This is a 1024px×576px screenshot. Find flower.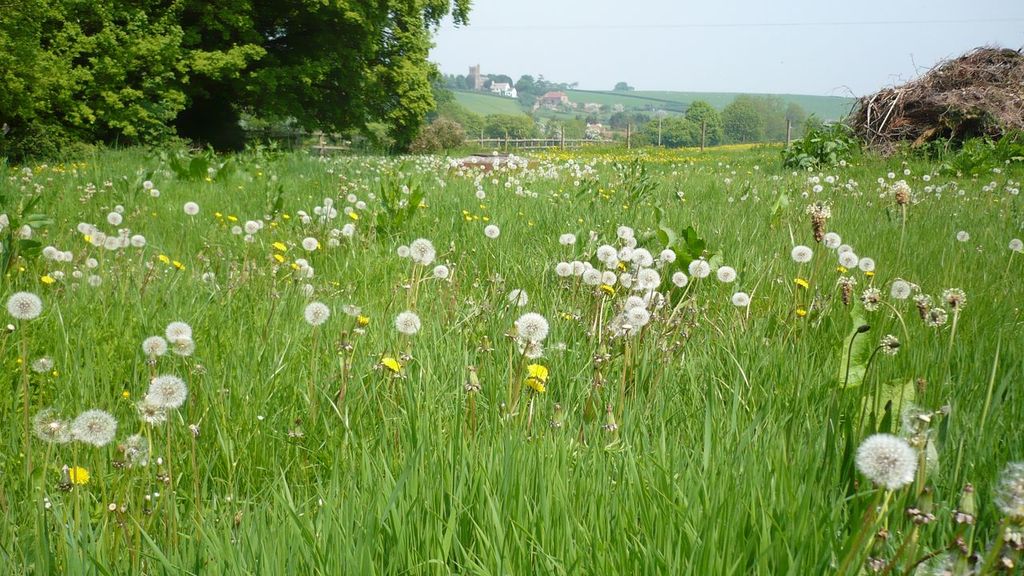
Bounding box: l=910, t=479, r=940, b=528.
